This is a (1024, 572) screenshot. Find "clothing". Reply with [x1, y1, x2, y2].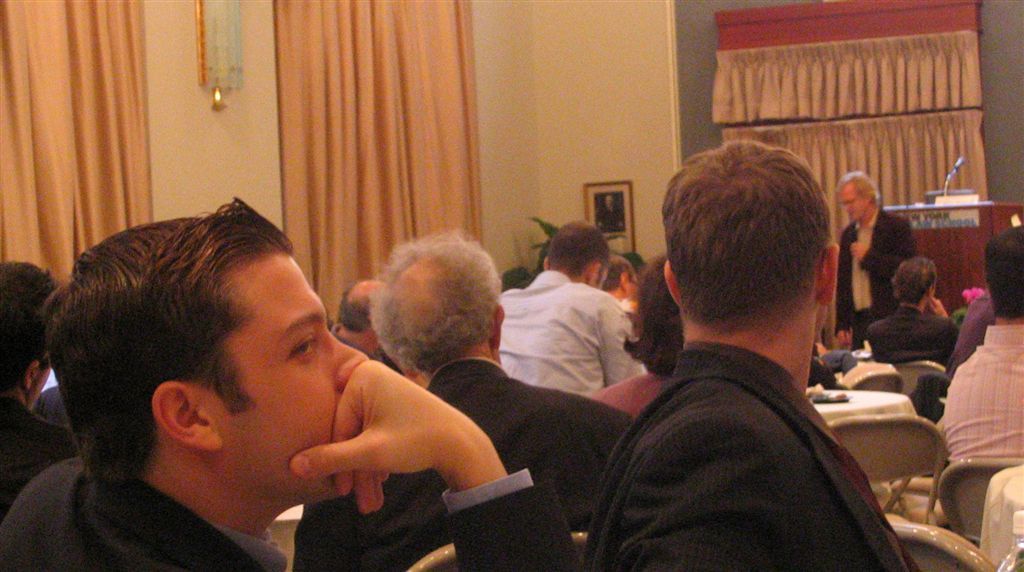
[863, 304, 959, 368].
